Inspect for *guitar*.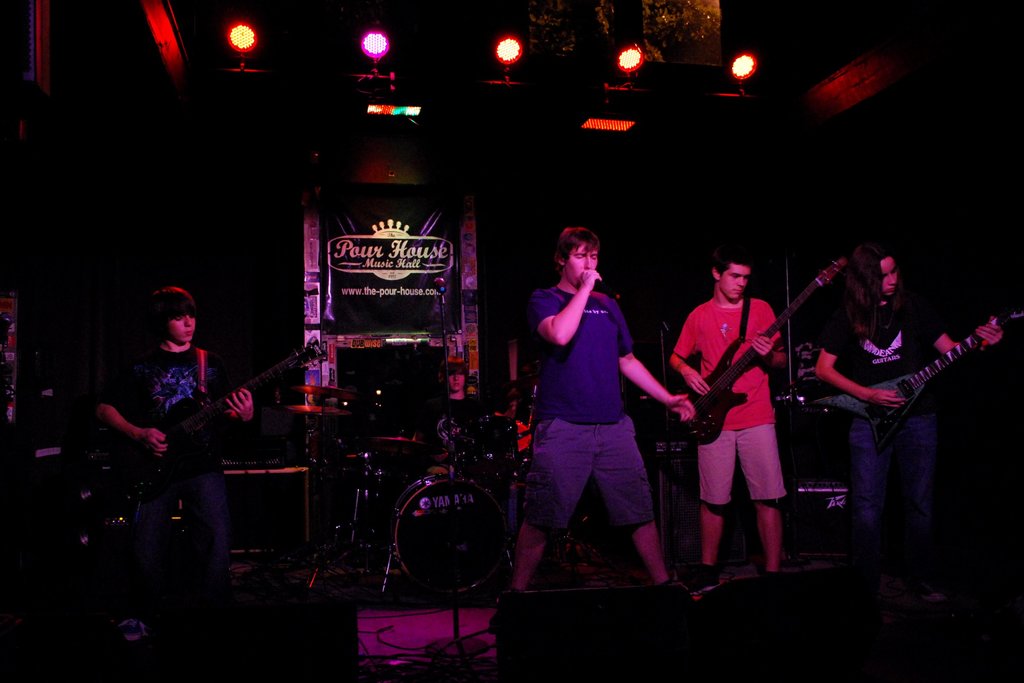
Inspection: [x1=661, y1=251, x2=854, y2=447].
